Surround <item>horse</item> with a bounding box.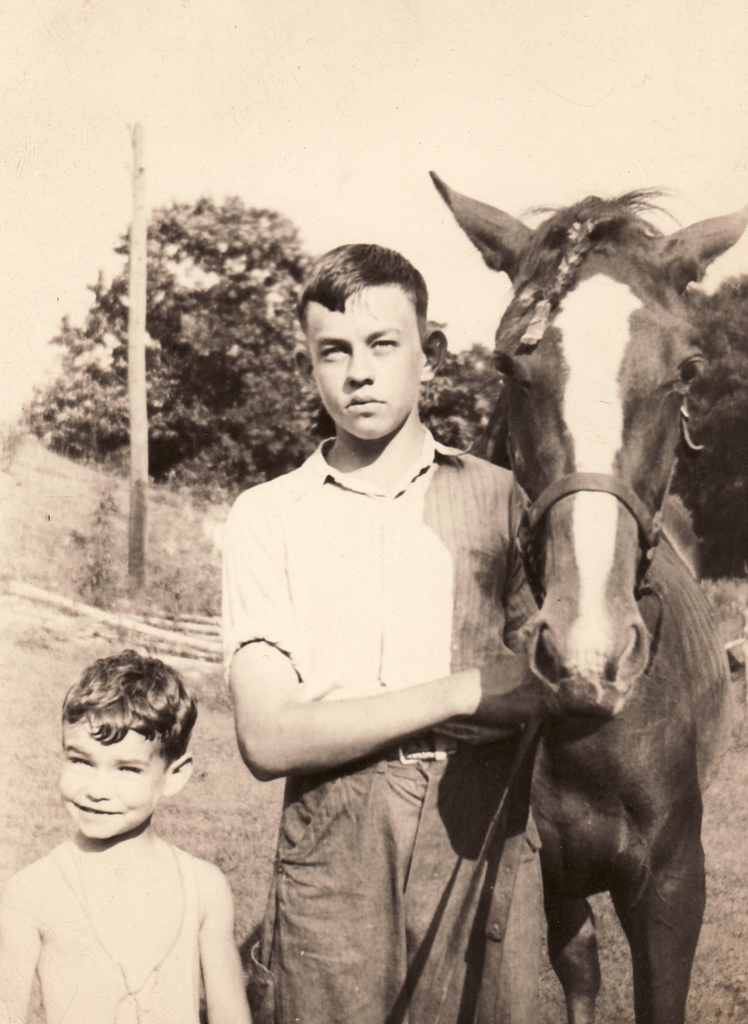
Rect(419, 169, 747, 1023).
